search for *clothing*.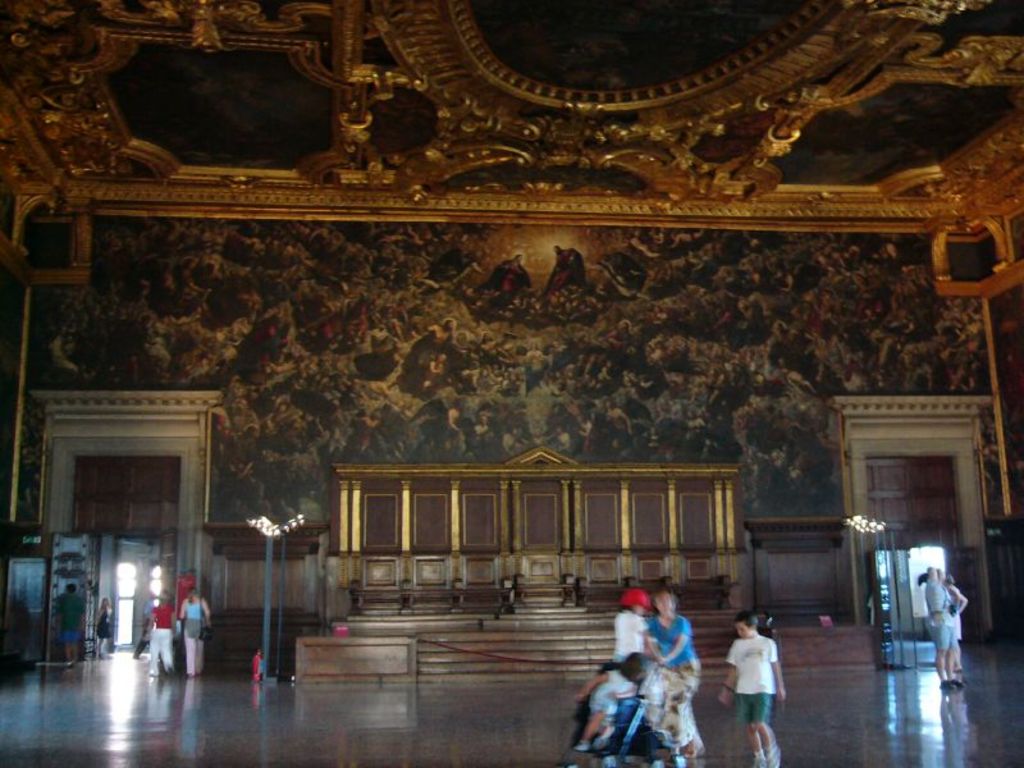
Found at (left=179, top=600, right=206, bottom=672).
